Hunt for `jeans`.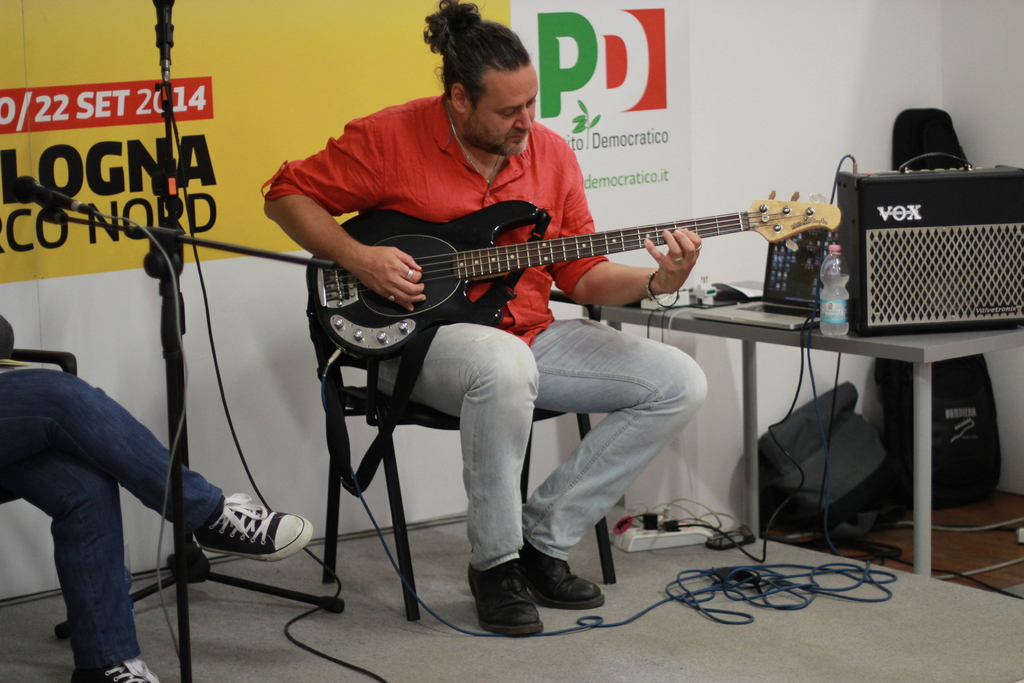
Hunted down at 378/328/705/575.
